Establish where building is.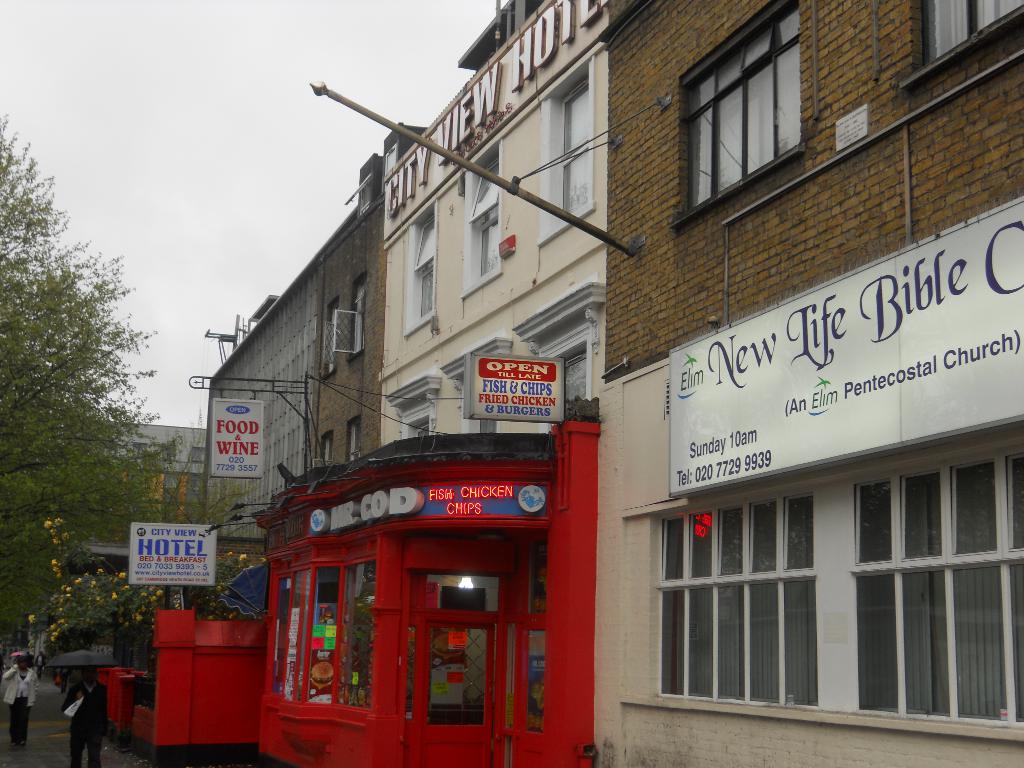
Established at 310 150 380 468.
